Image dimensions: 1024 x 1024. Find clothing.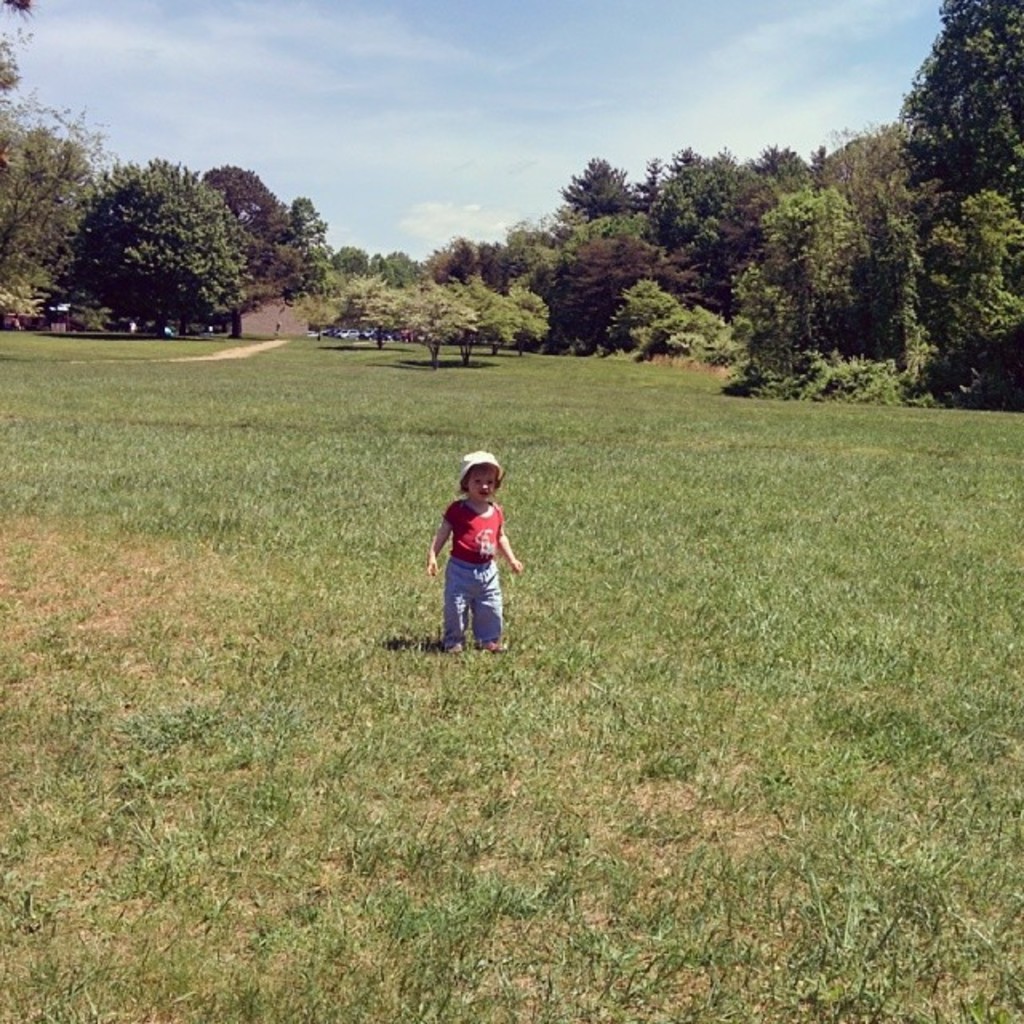
(123,317,139,339).
